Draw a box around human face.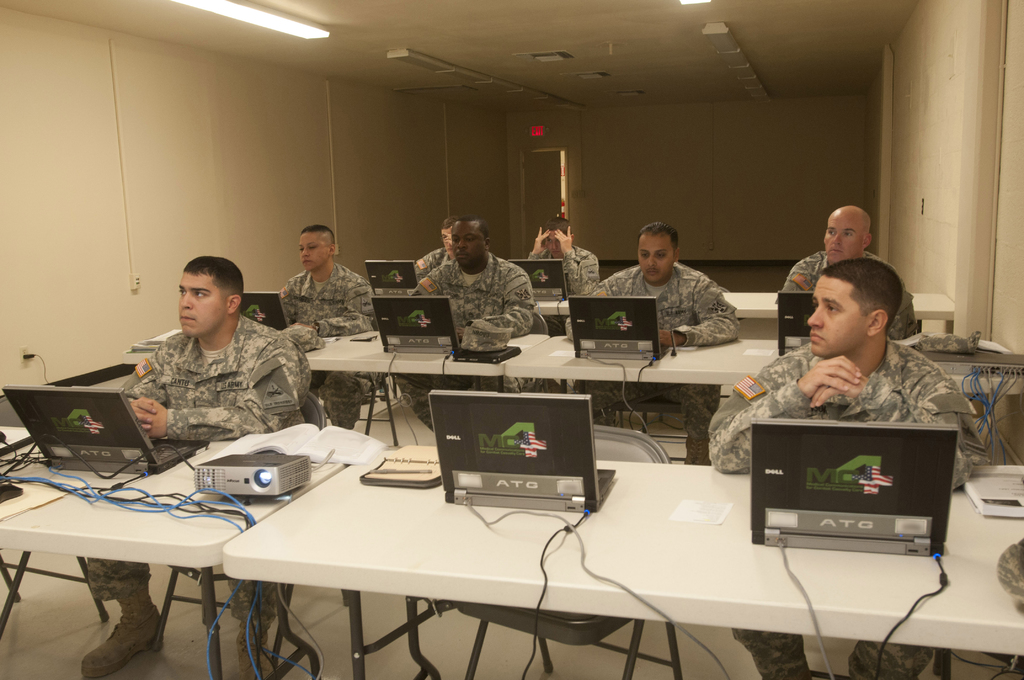
[450,222,486,267].
